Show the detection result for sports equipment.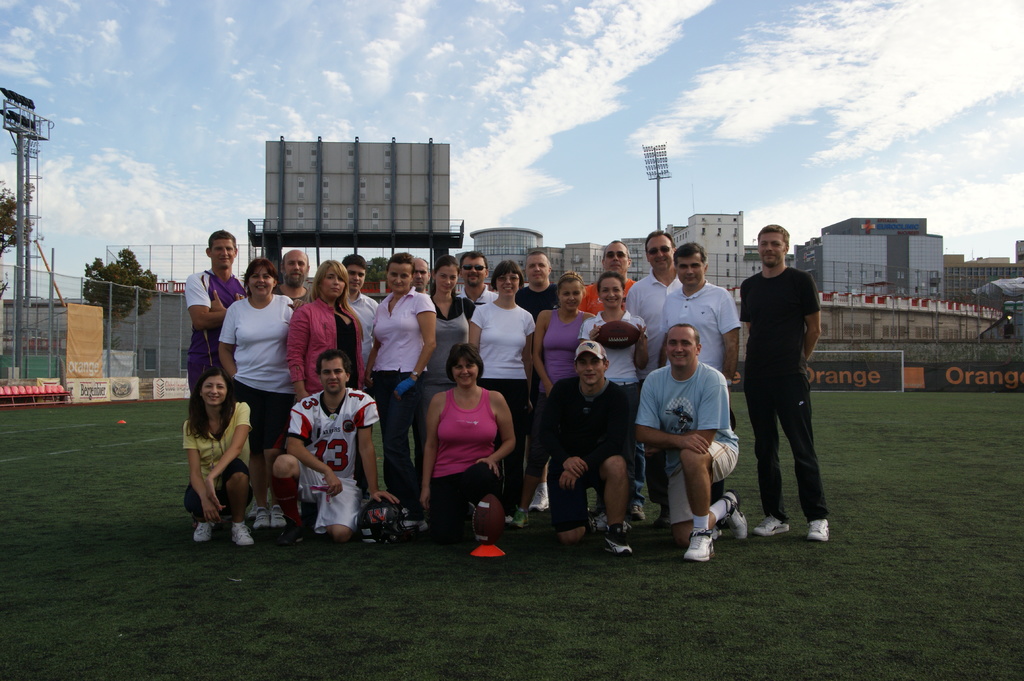
x1=360 y1=494 x2=408 y2=547.
